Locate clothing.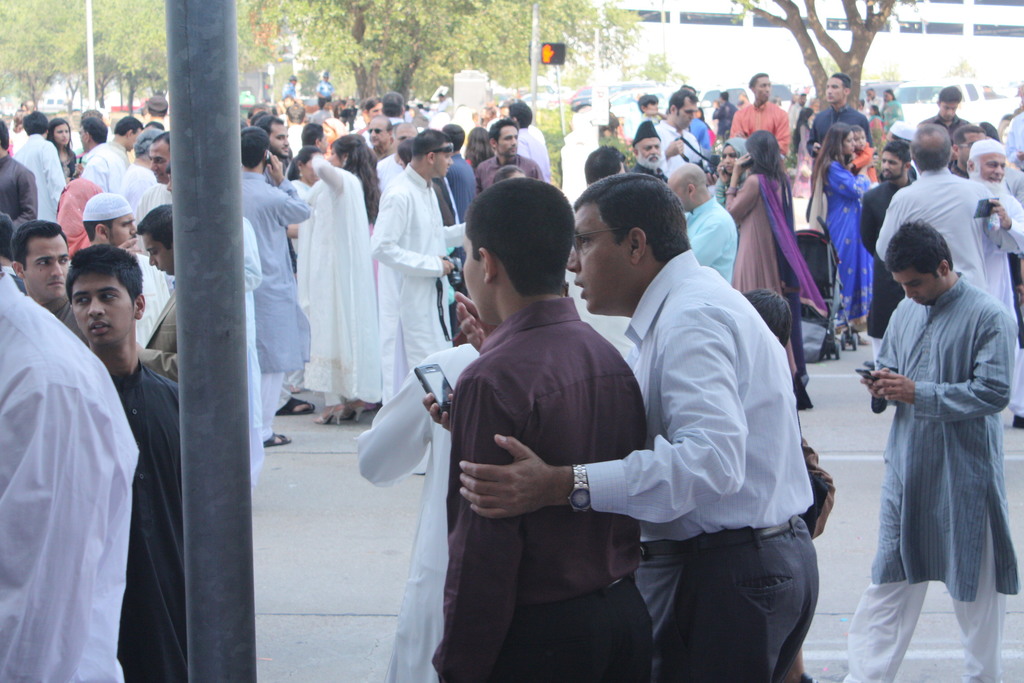
Bounding box: locate(362, 355, 480, 679).
